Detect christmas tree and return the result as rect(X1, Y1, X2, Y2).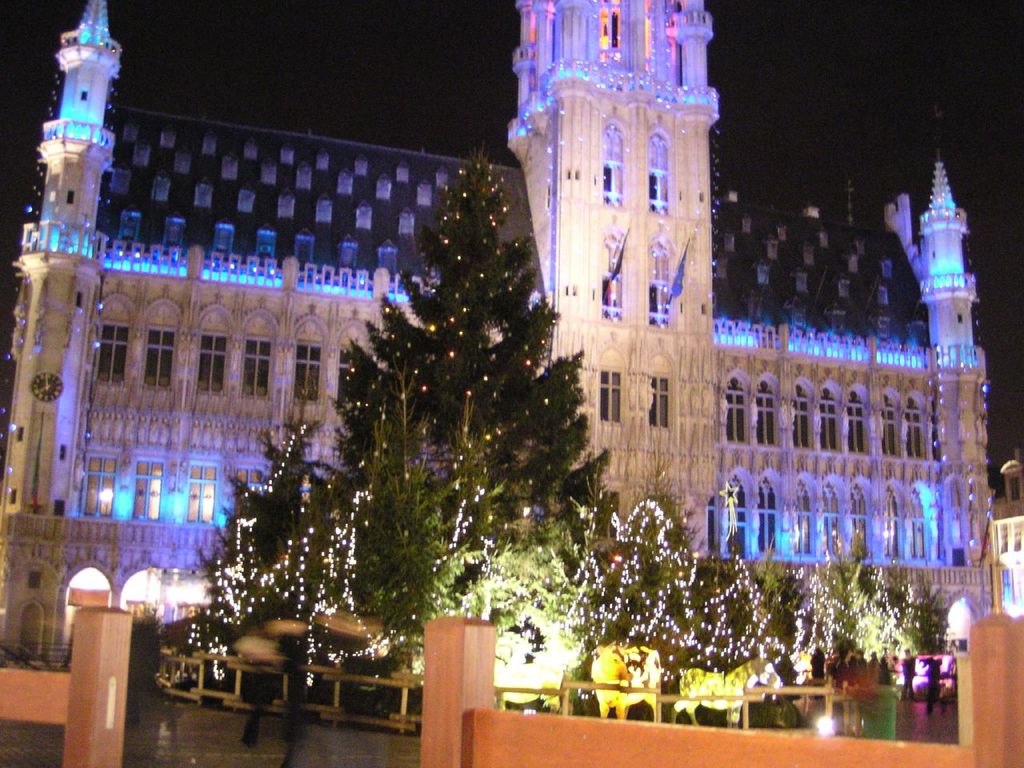
rect(332, 126, 630, 638).
